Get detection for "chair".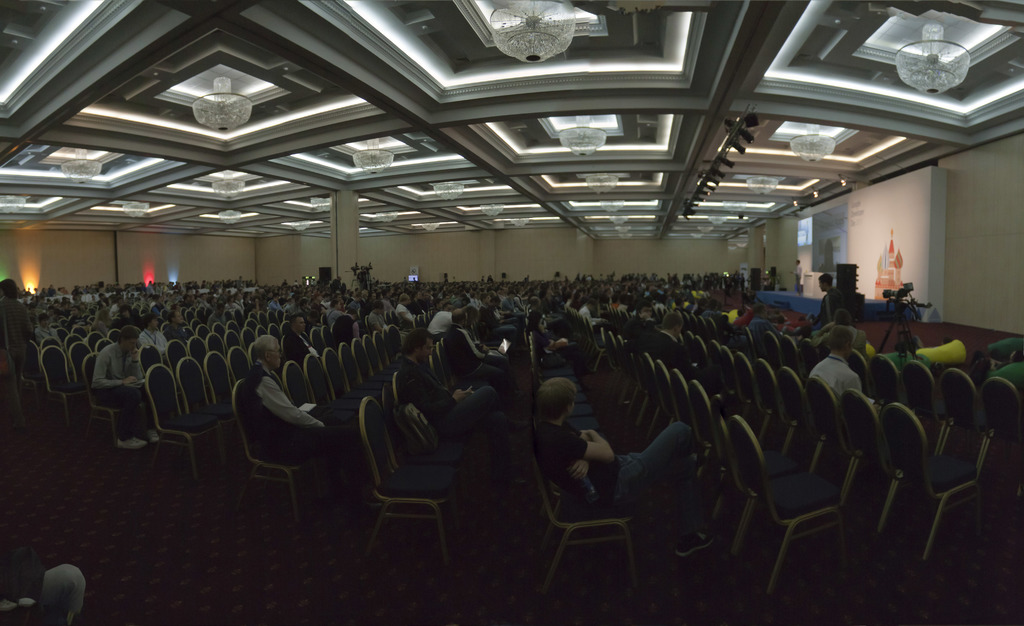
Detection: {"x1": 210, "y1": 345, "x2": 241, "y2": 433}.
